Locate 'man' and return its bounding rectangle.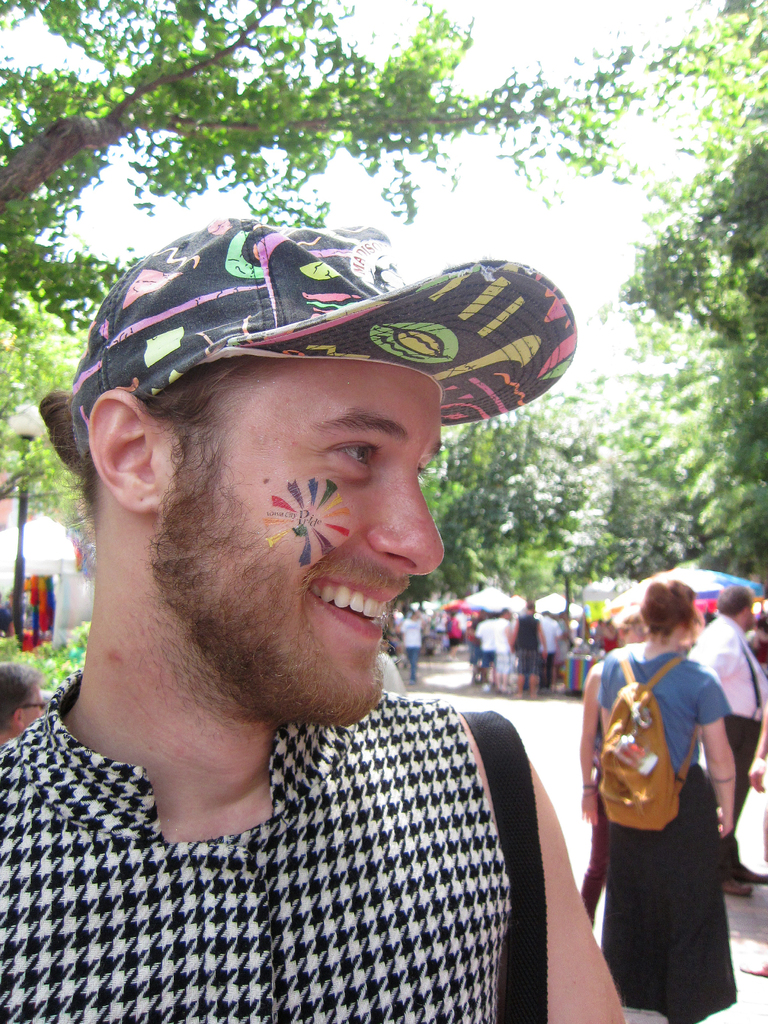
694/579/767/897.
